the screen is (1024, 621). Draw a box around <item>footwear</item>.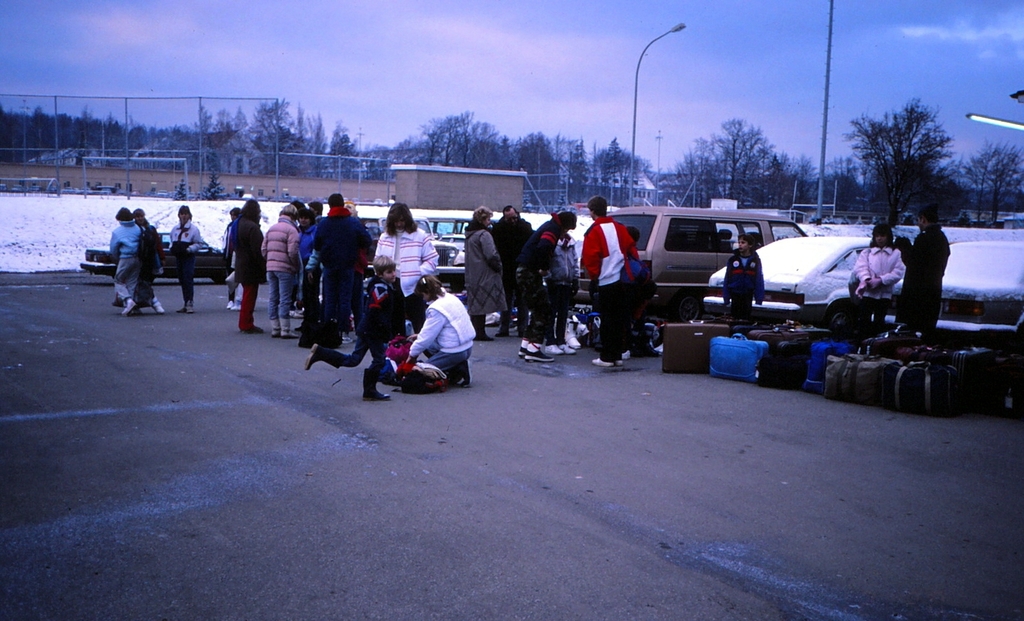
[230,299,239,309].
